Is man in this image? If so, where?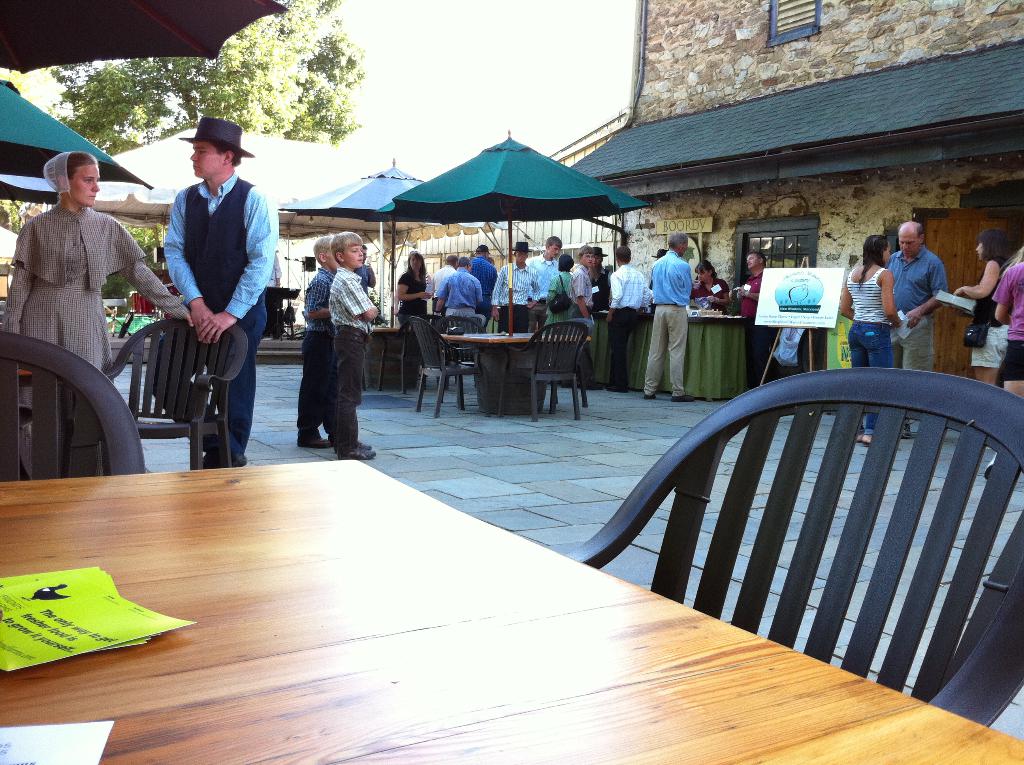
Yes, at bbox=[534, 230, 560, 328].
